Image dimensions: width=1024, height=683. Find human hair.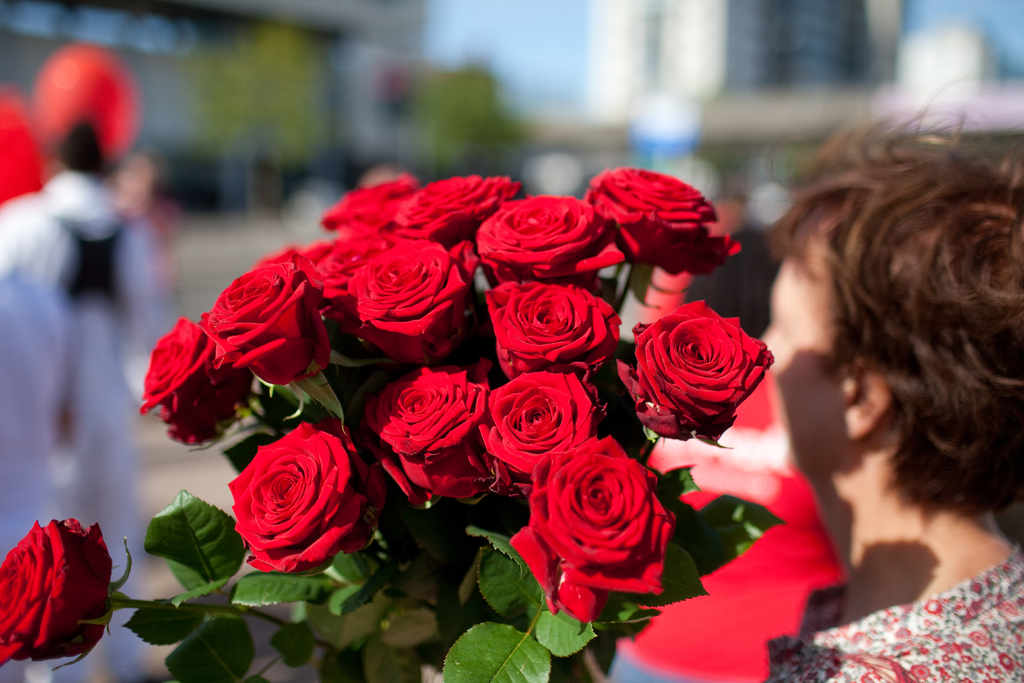
l=776, t=88, r=1008, b=543.
